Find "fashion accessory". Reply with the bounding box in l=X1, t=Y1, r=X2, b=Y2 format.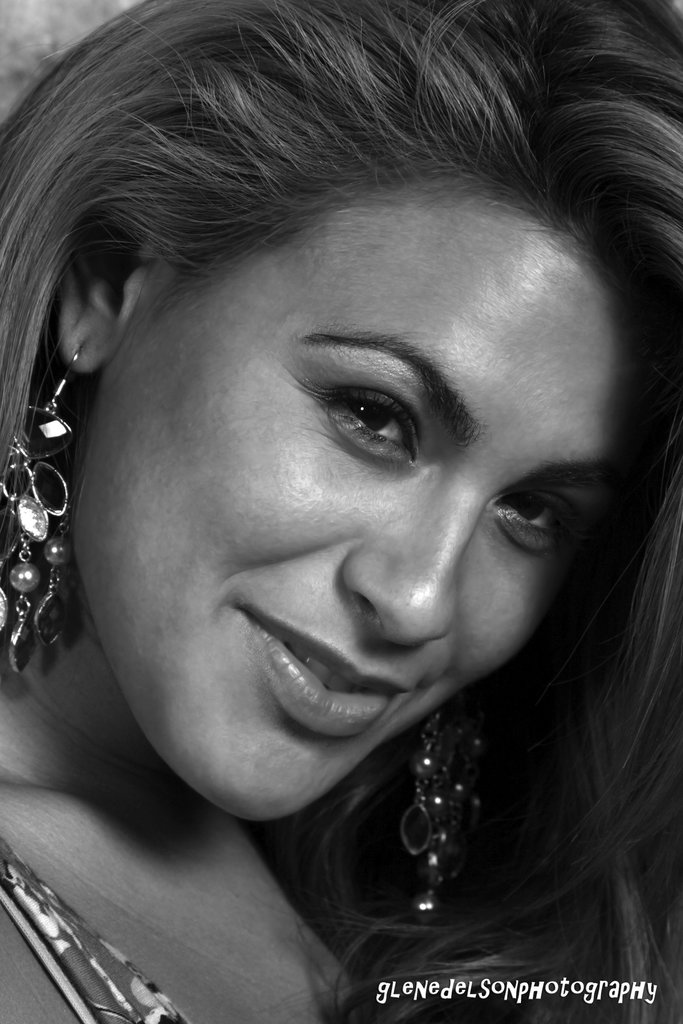
l=393, t=705, r=491, b=923.
